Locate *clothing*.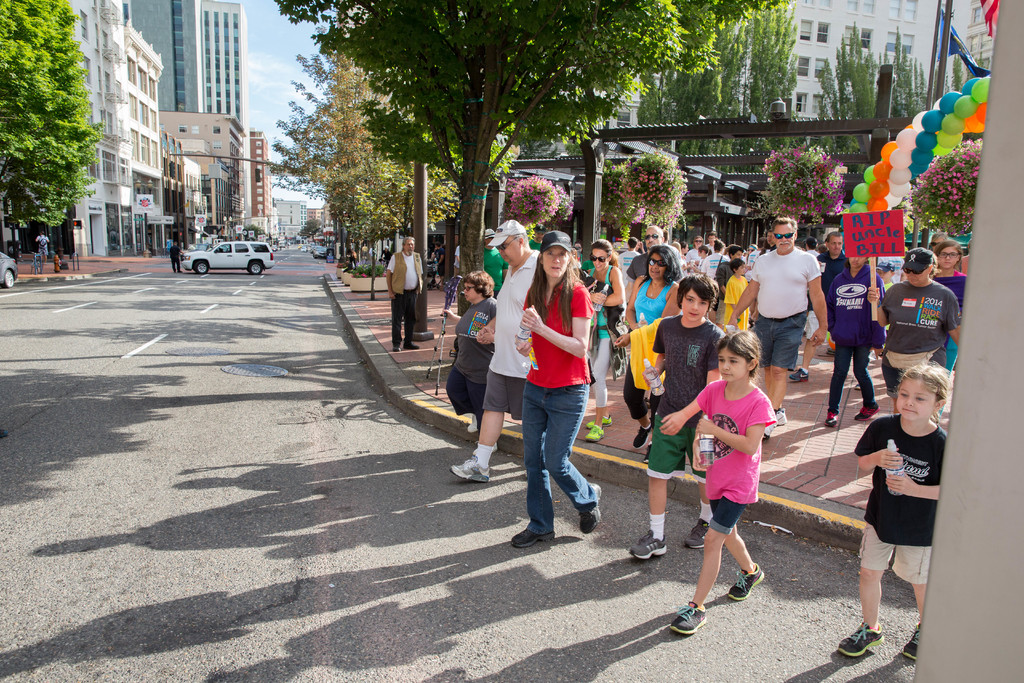
Bounding box: 855, 414, 947, 588.
